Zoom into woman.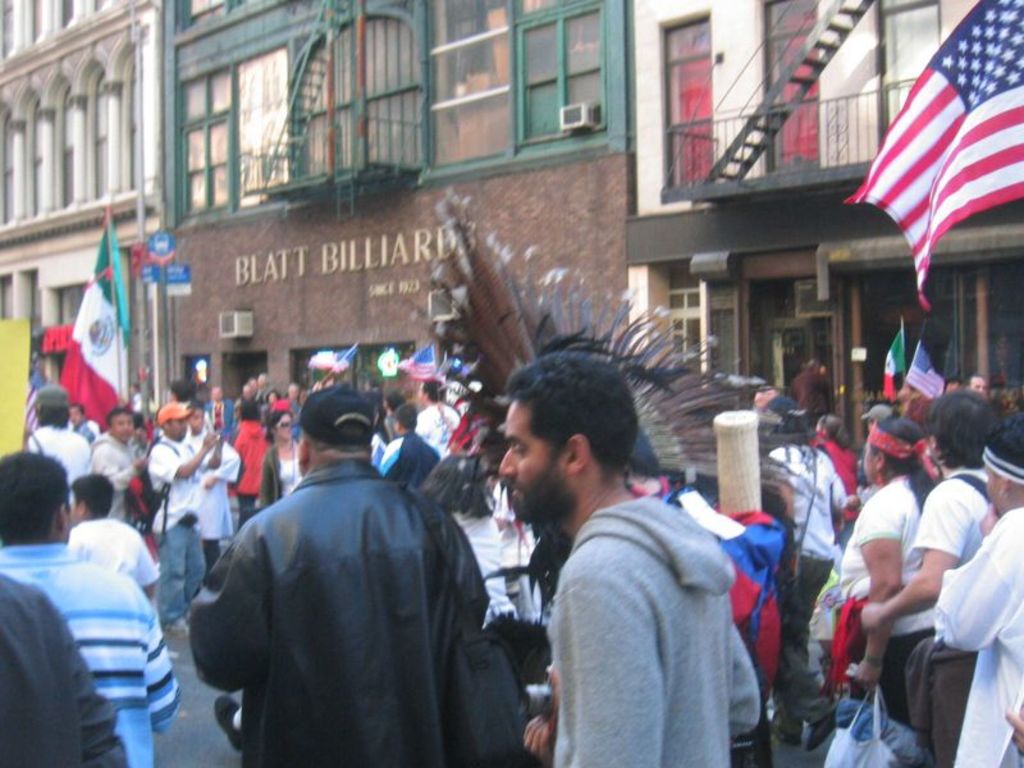
Zoom target: [x1=928, y1=408, x2=1023, y2=767].
